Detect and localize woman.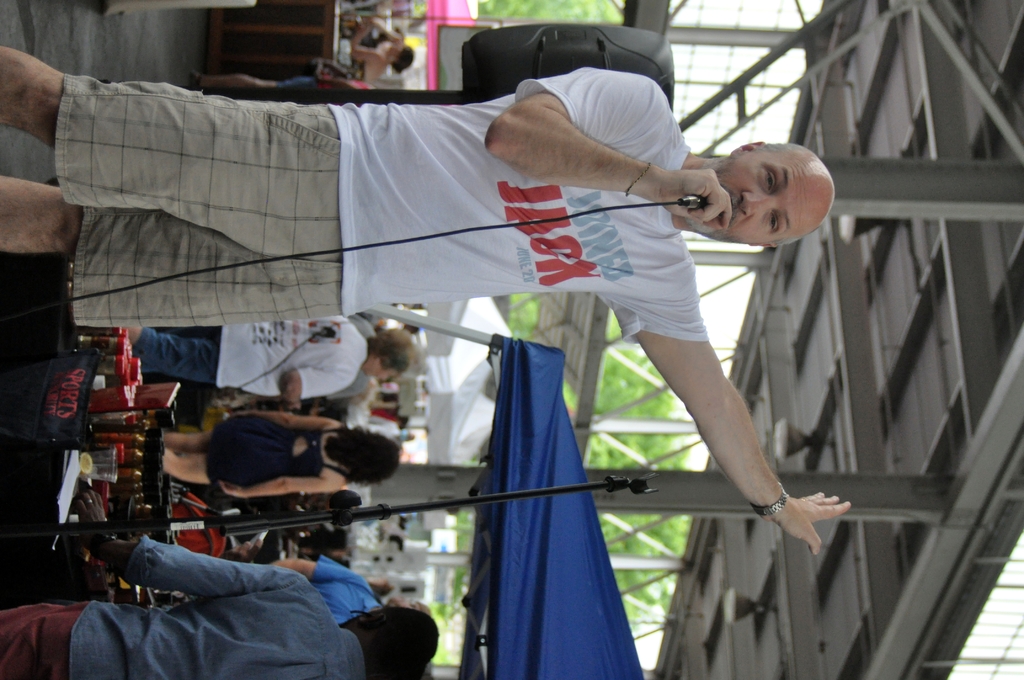
Localized at [163,412,399,494].
